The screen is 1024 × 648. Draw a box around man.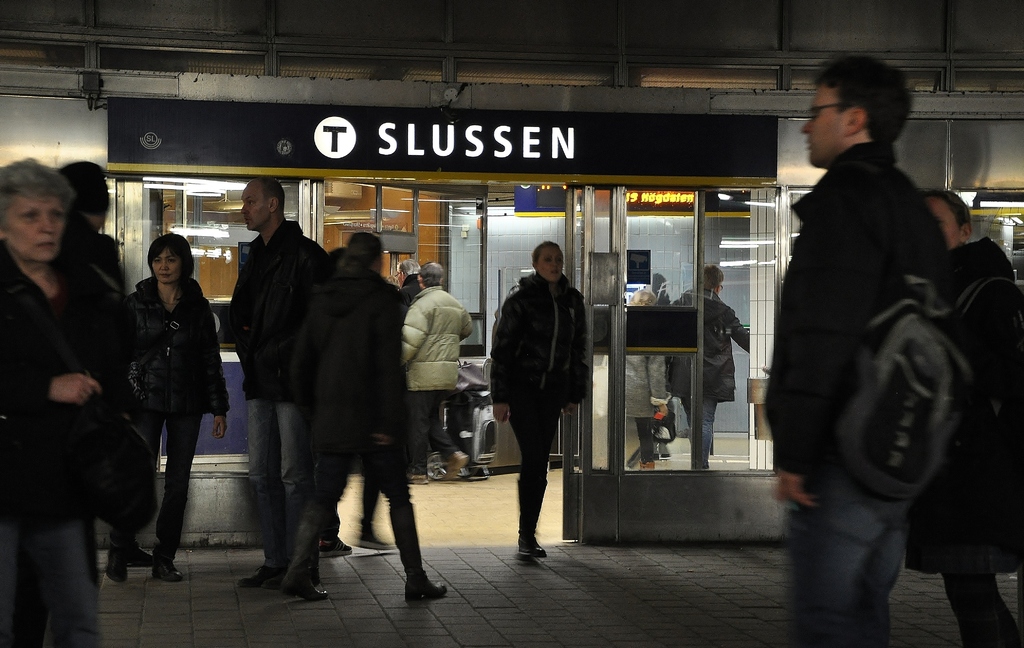
bbox(927, 197, 1023, 639).
